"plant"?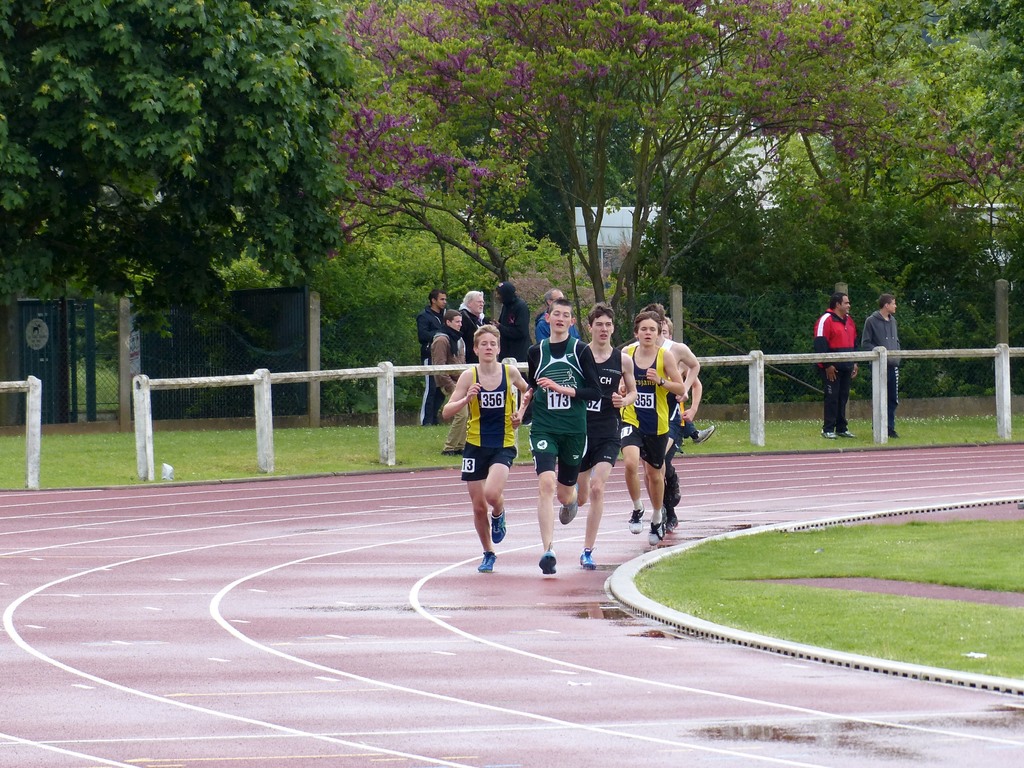
[x1=0, y1=426, x2=25, y2=491]
